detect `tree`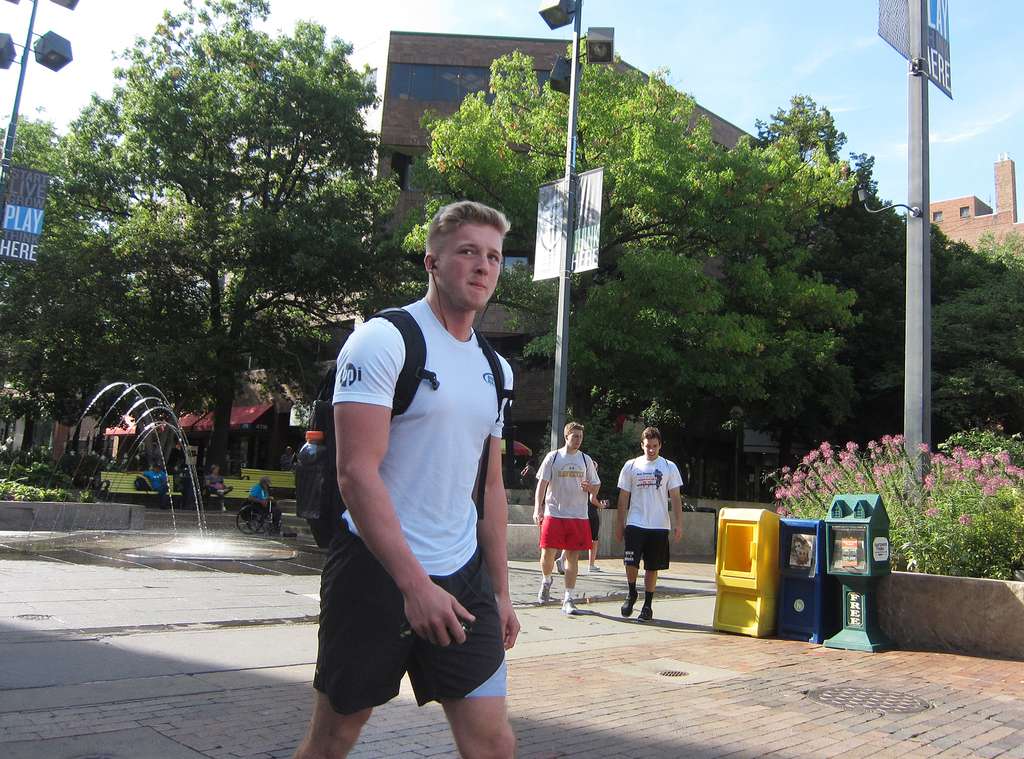
box(43, 21, 396, 439)
